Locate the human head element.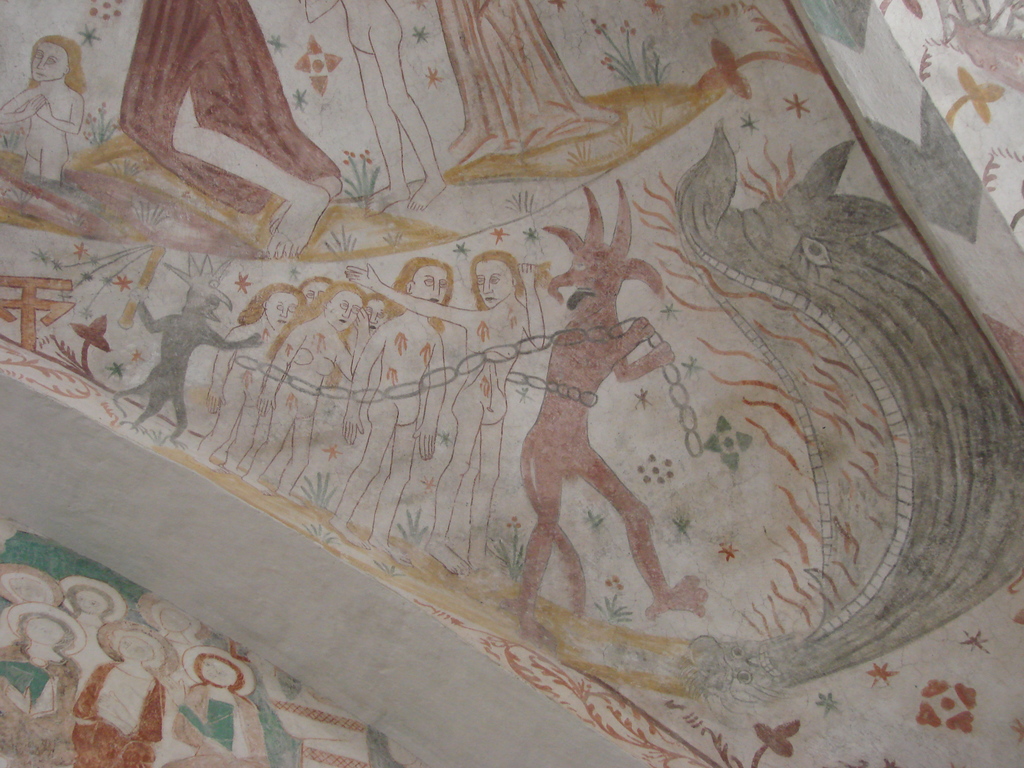
Element bbox: x1=296 y1=273 x2=336 y2=308.
